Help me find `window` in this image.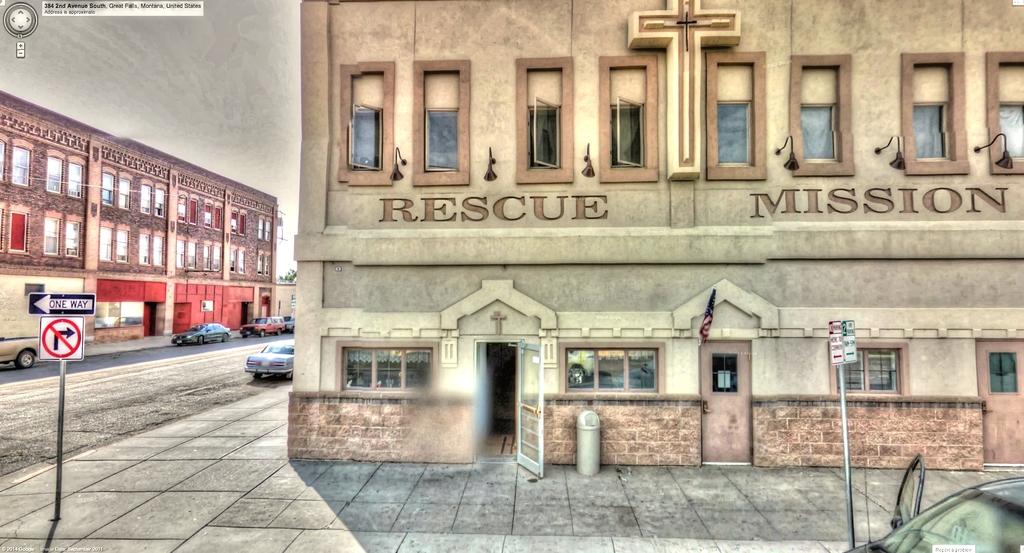
Found it: locate(239, 211, 248, 235).
